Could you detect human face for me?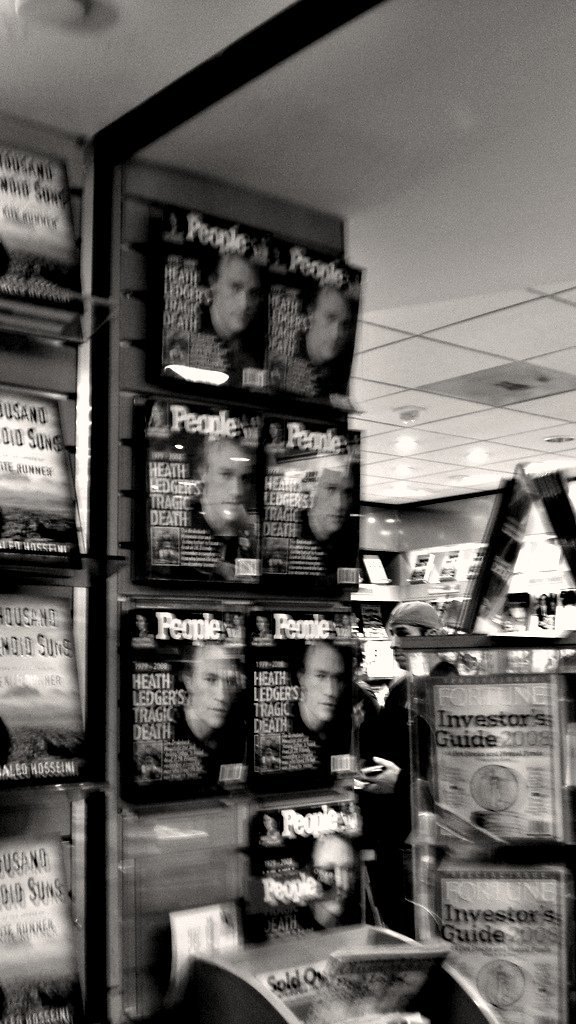
Detection result: box=[254, 617, 267, 631].
